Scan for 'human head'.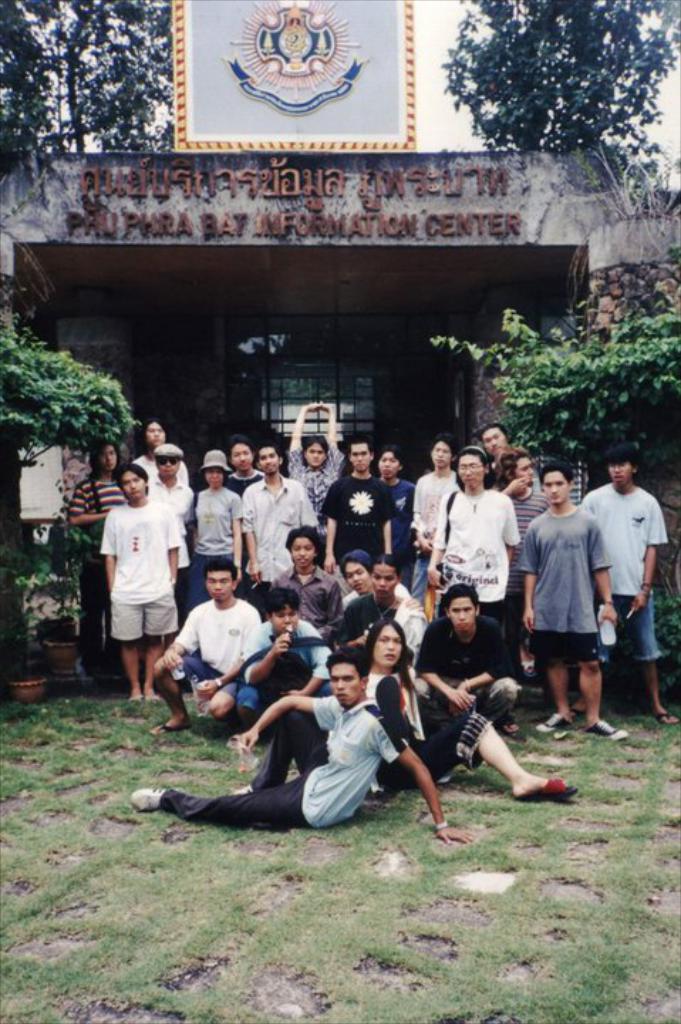
Scan result: {"x1": 263, "y1": 587, "x2": 301, "y2": 637}.
